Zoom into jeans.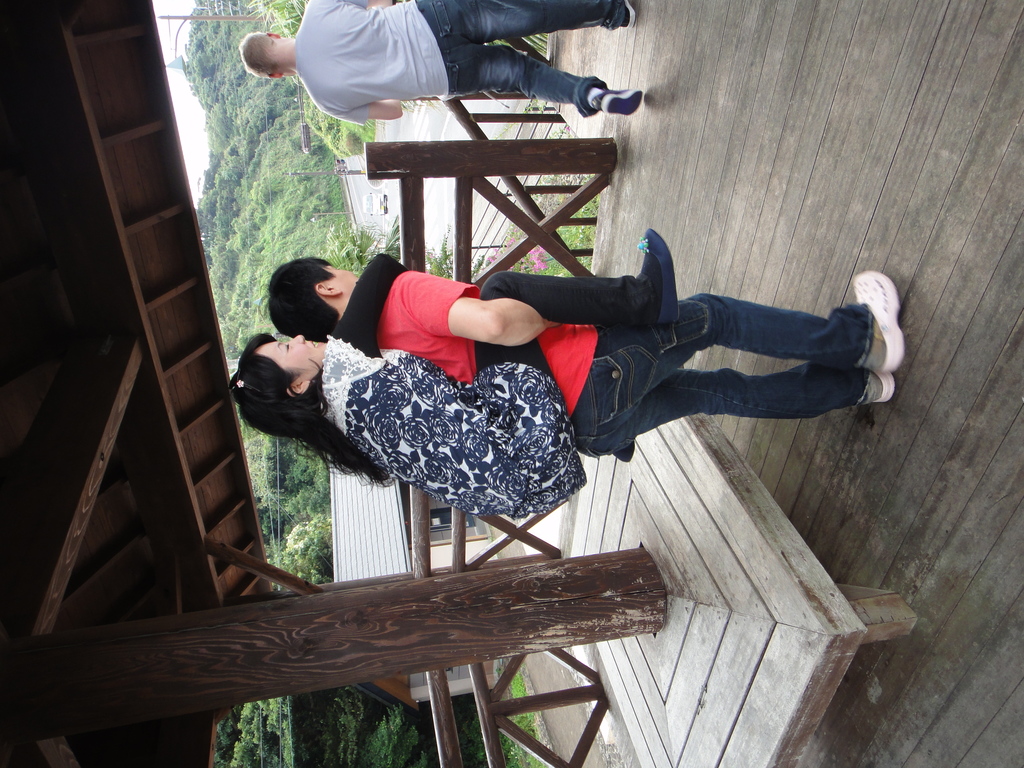
Zoom target: [590, 286, 879, 446].
